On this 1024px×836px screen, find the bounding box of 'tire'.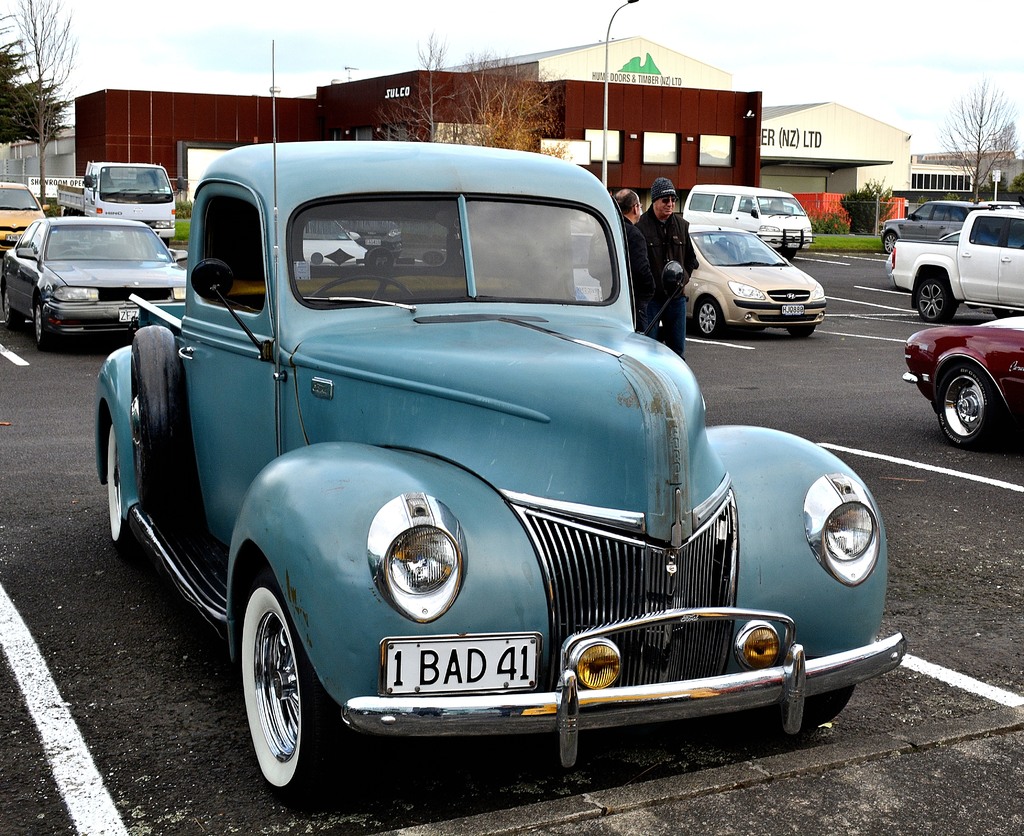
Bounding box: l=106, t=404, r=134, b=544.
